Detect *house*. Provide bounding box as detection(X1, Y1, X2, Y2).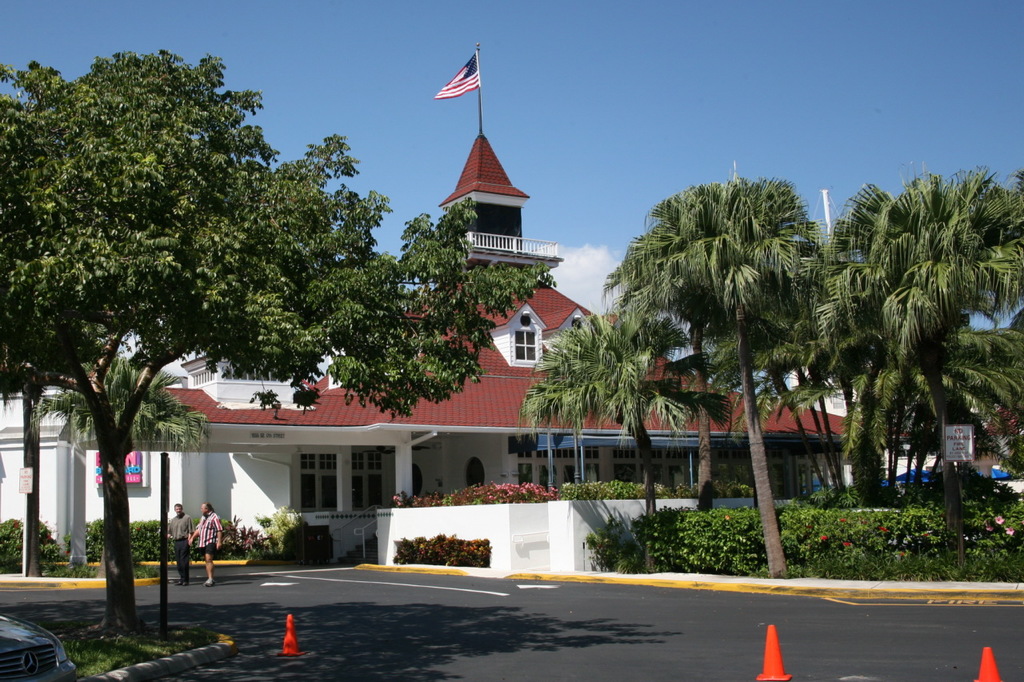
detection(773, 183, 1023, 494).
